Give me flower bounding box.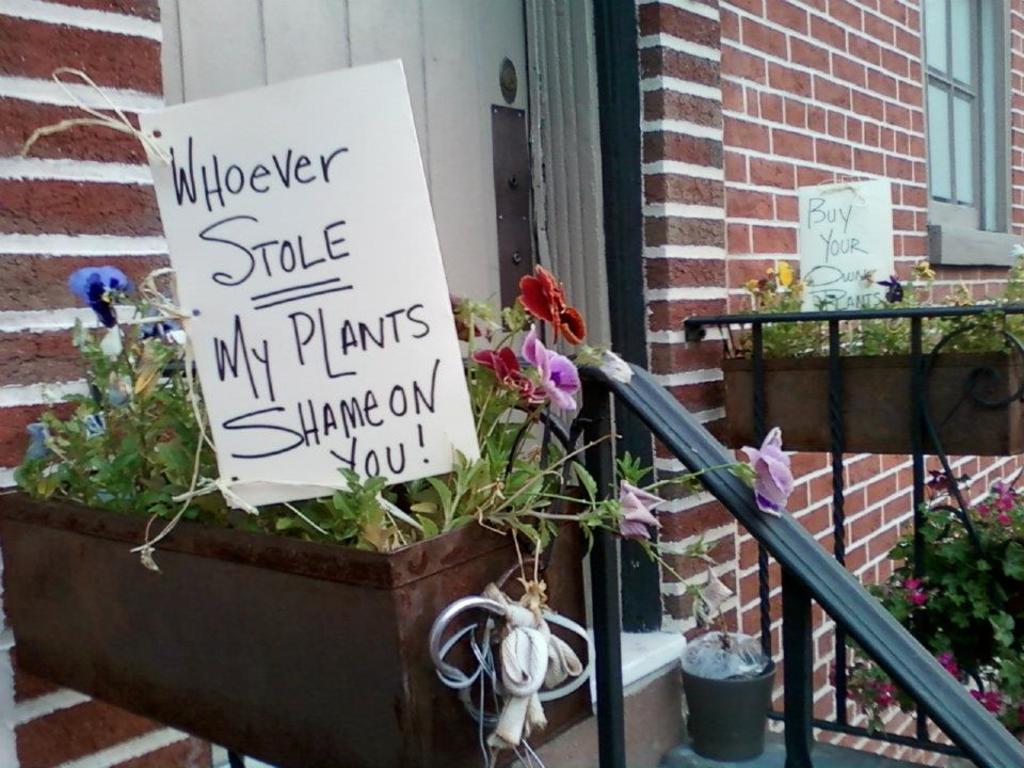
608, 473, 670, 538.
